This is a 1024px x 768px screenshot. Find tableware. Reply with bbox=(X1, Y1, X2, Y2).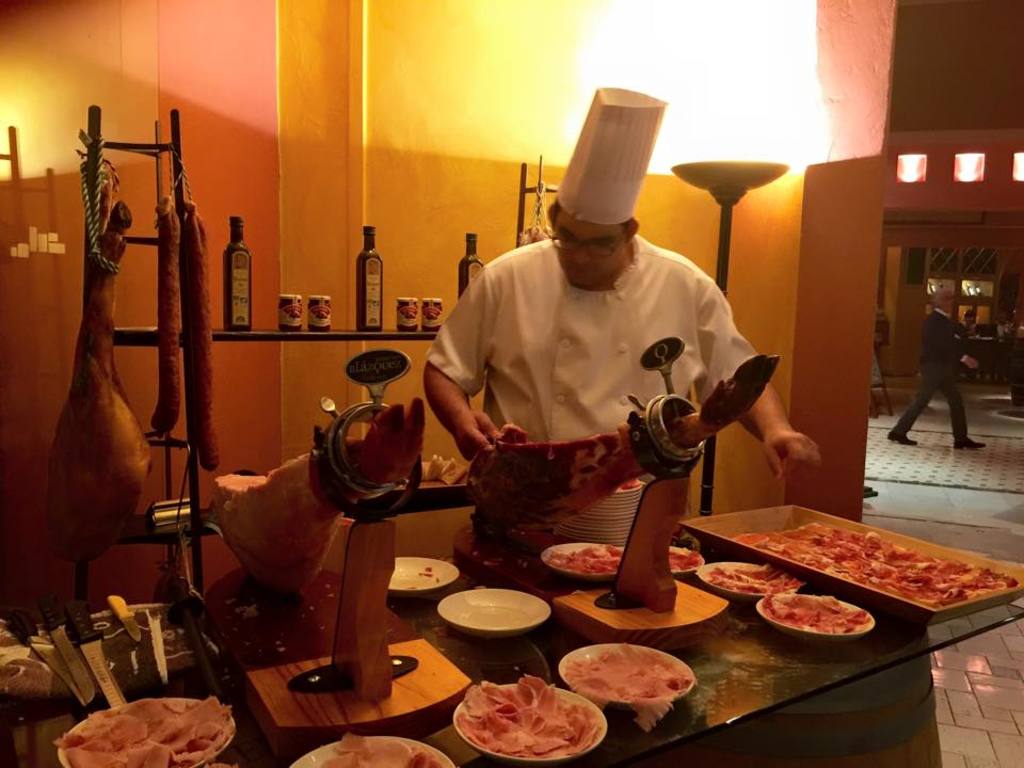
bbox=(671, 546, 706, 573).
